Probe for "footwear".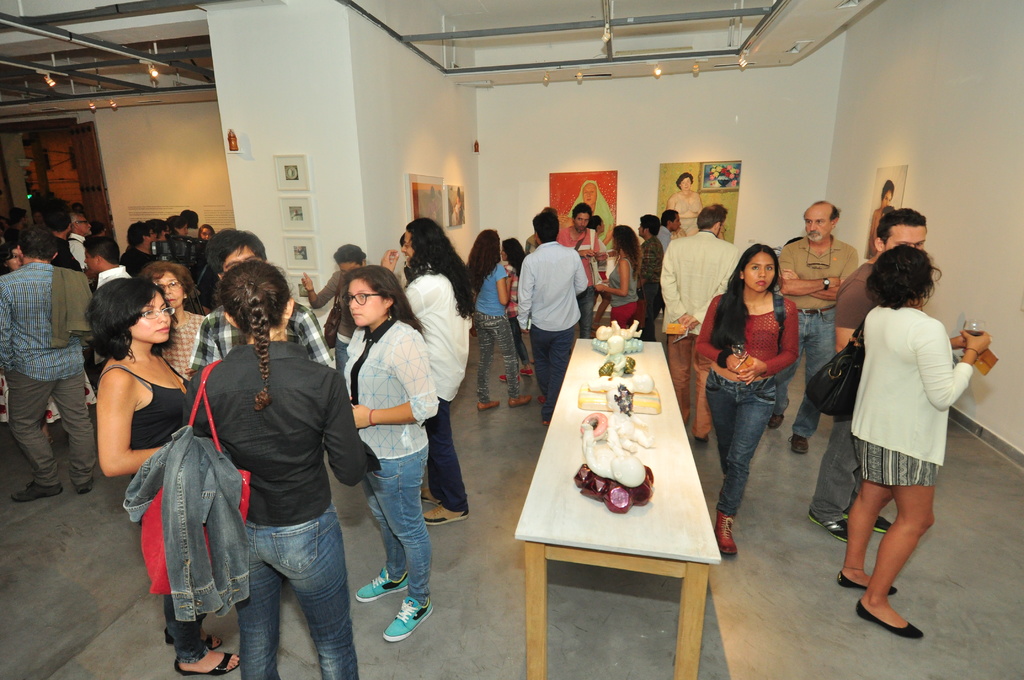
Probe result: <region>517, 364, 534, 376</region>.
